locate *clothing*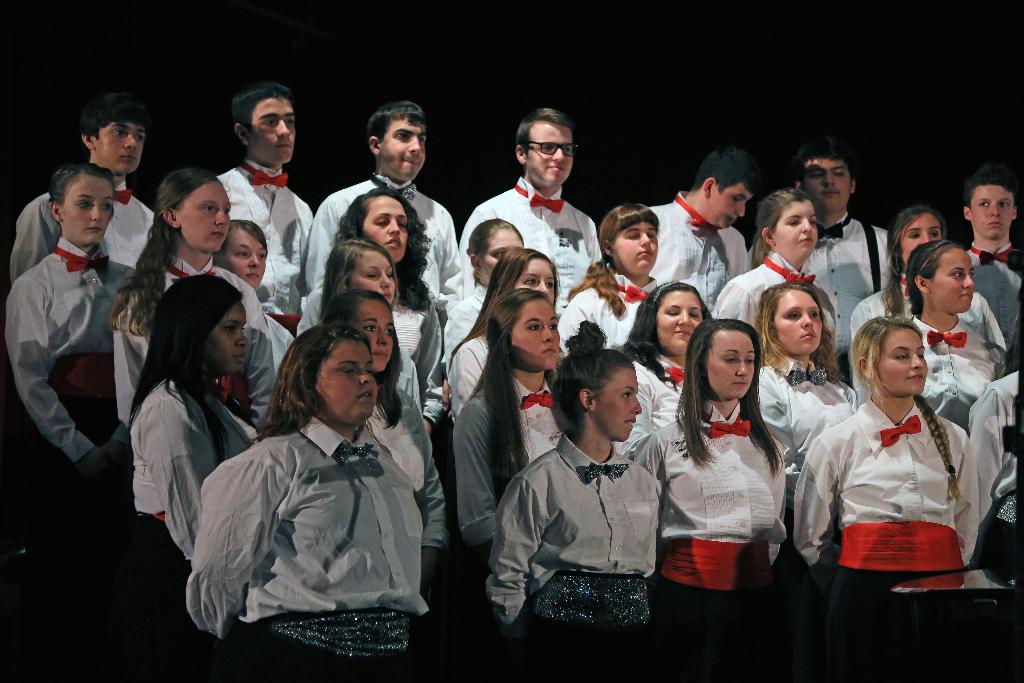
(751,213,896,357)
